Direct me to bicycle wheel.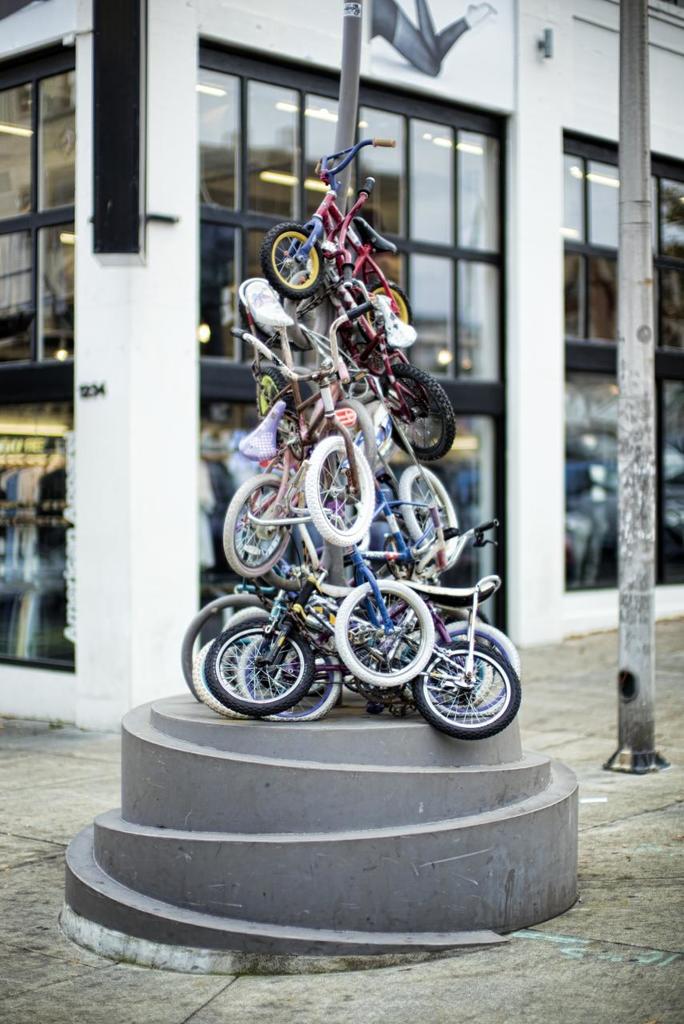
Direction: box=[300, 427, 372, 545].
